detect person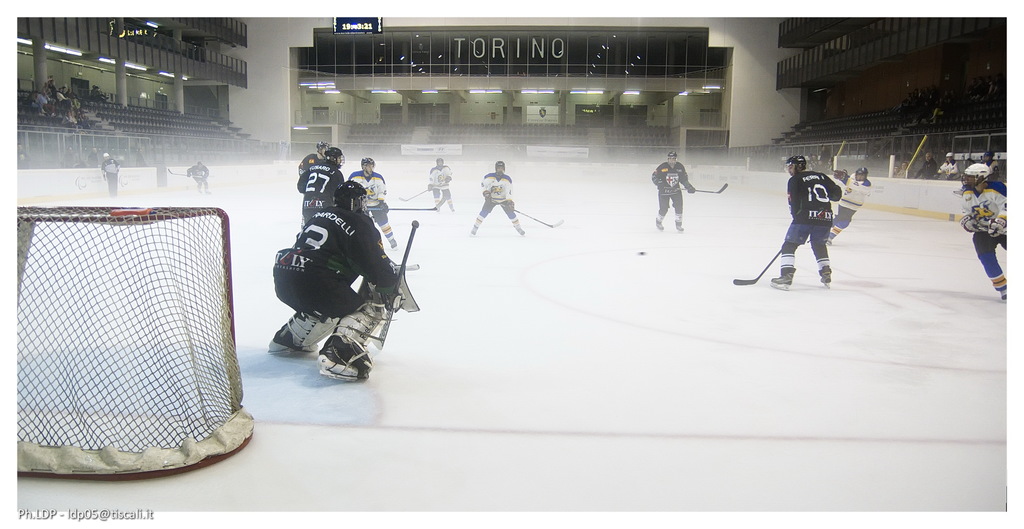
bbox=[824, 165, 872, 245]
